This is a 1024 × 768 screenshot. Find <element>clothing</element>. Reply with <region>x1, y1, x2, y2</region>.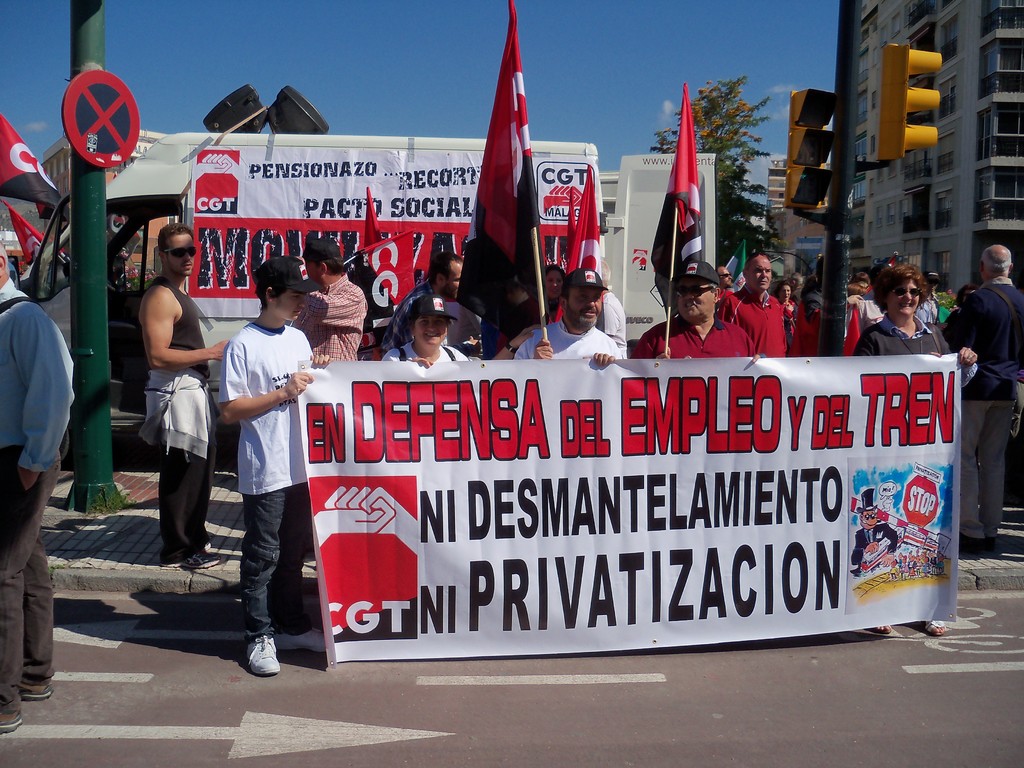
<region>0, 274, 83, 714</region>.
